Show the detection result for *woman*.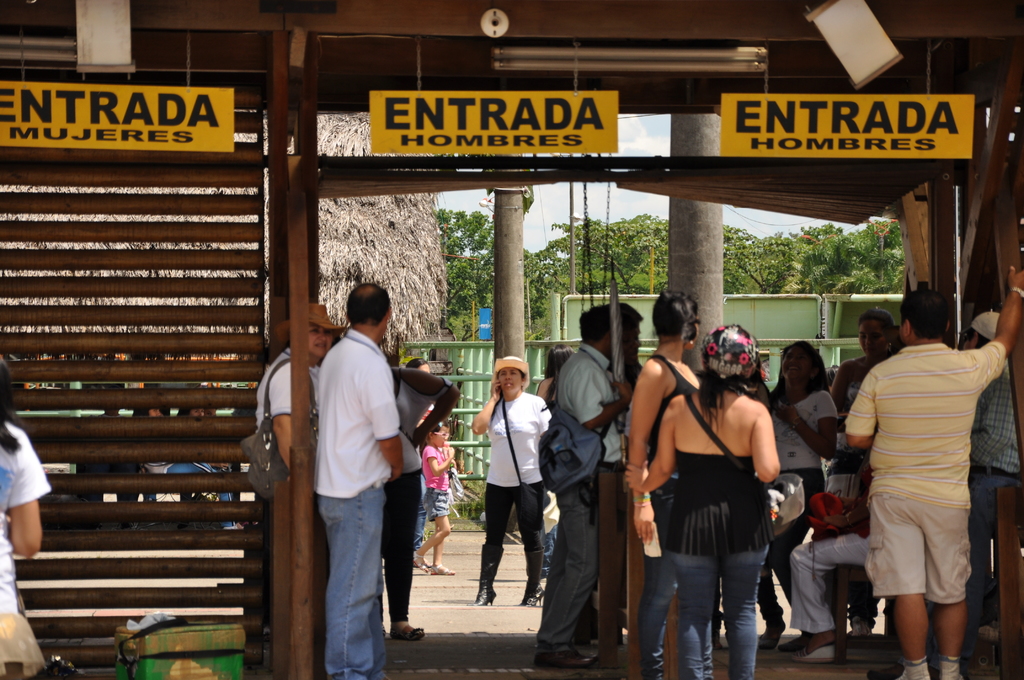
[left=0, top=348, right=53, bottom=679].
